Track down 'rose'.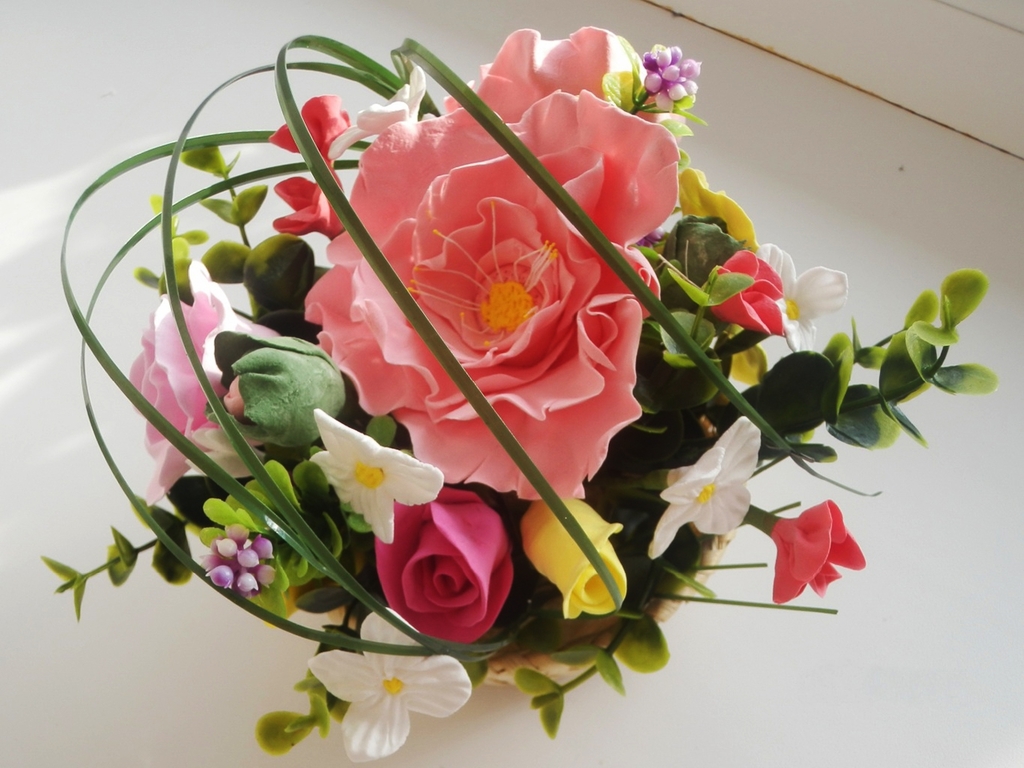
Tracked to [x1=710, y1=248, x2=786, y2=334].
